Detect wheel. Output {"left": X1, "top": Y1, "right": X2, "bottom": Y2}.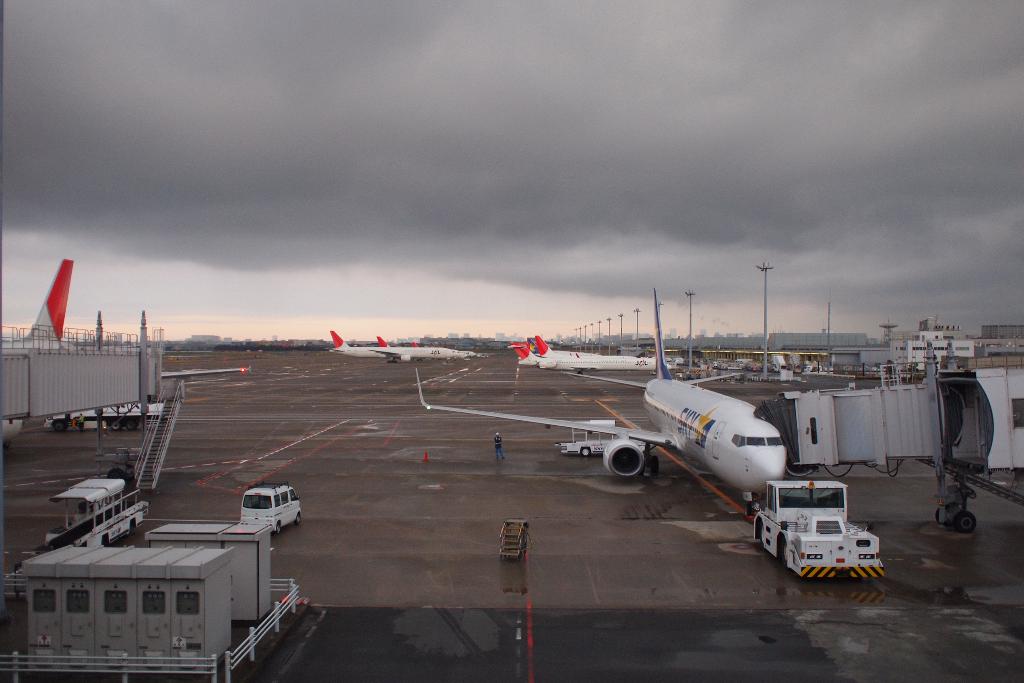
{"left": 760, "top": 524, "right": 765, "bottom": 549}.
